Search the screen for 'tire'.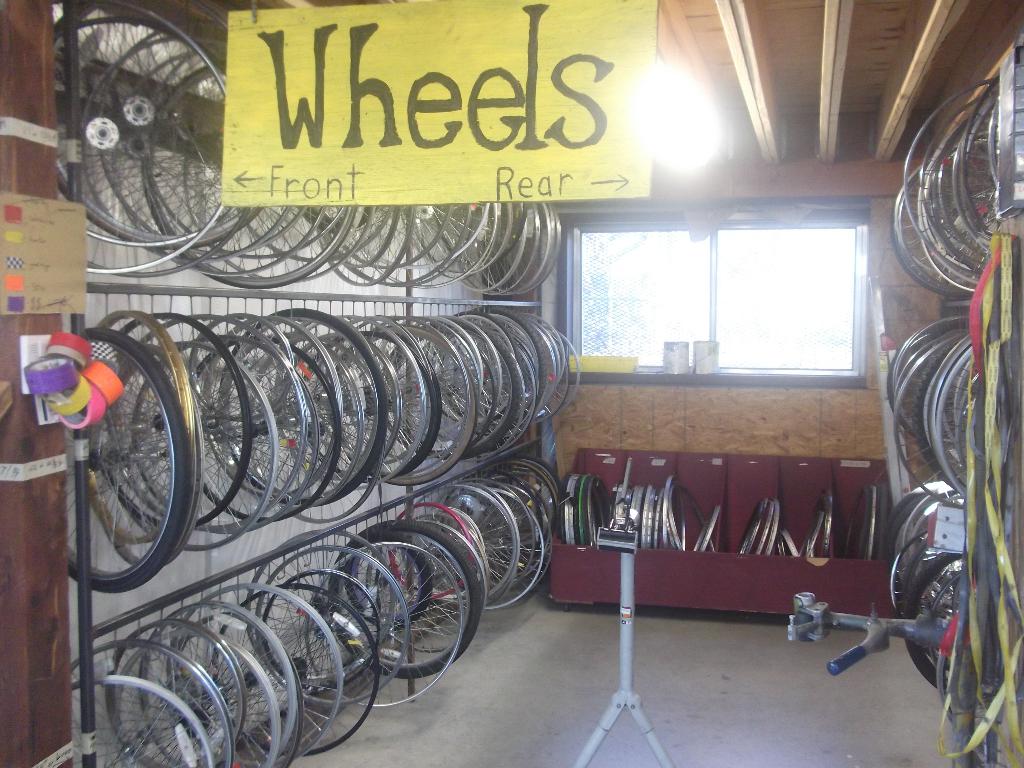
Found at pyautogui.locateOnScreen(387, 323, 521, 465).
